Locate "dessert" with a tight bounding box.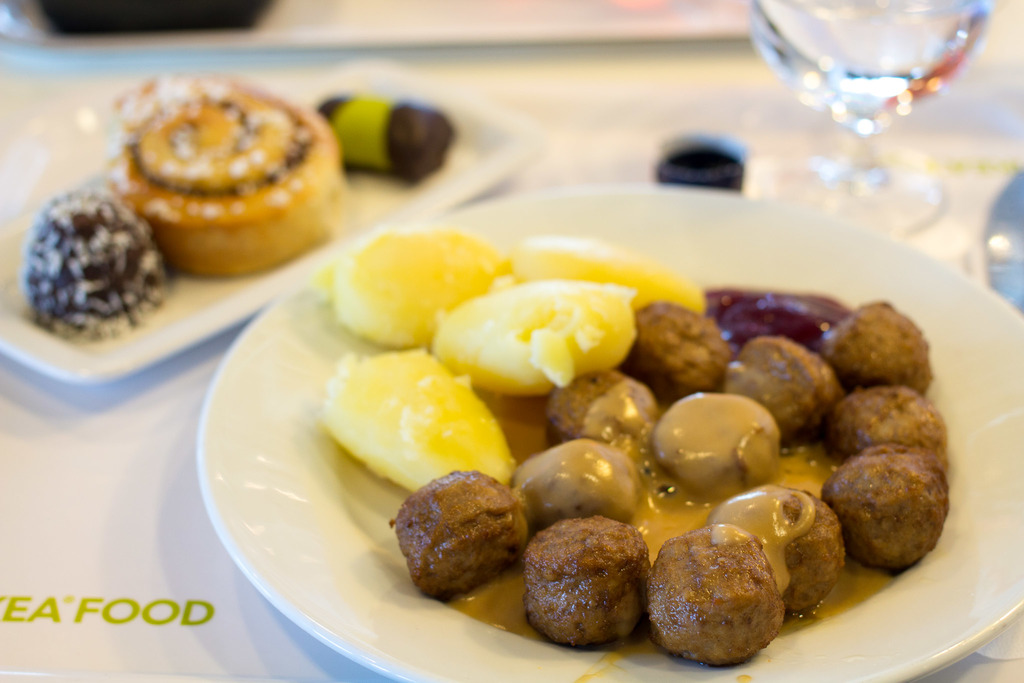
rect(653, 138, 744, 193).
